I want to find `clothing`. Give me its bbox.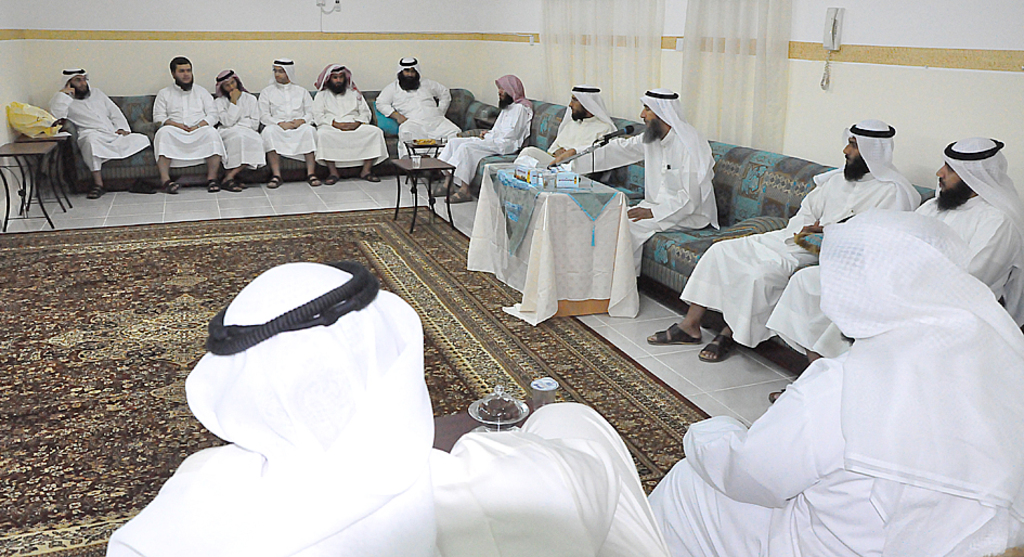
540 112 610 191.
